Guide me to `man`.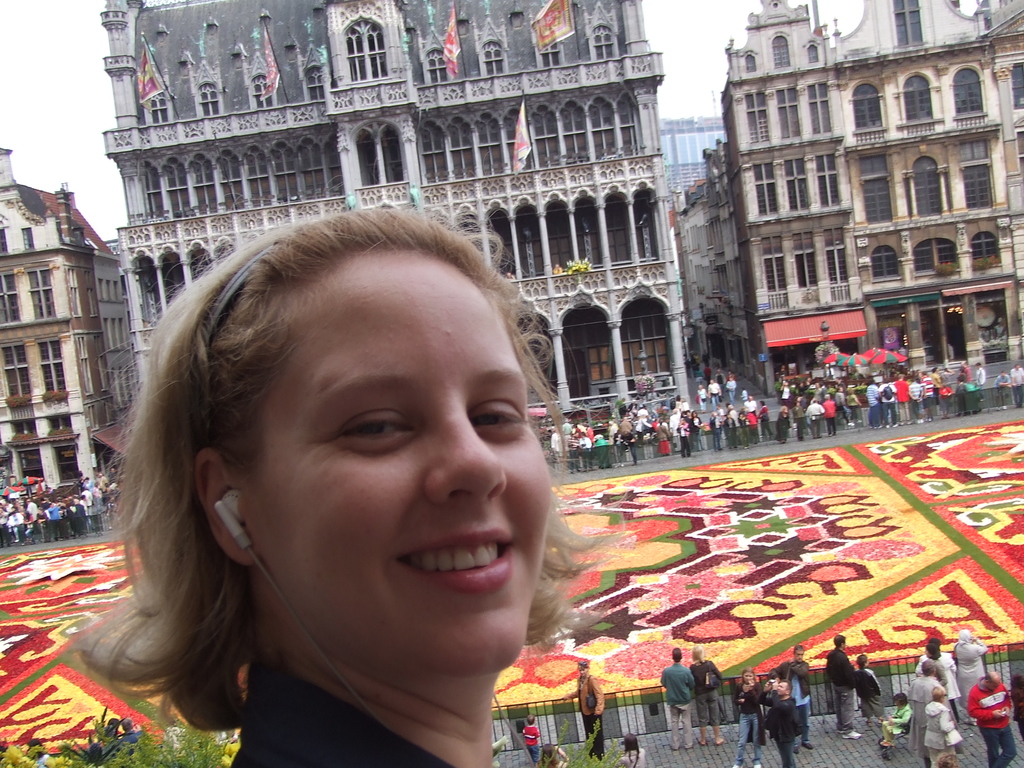
Guidance: [717, 368, 727, 393].
